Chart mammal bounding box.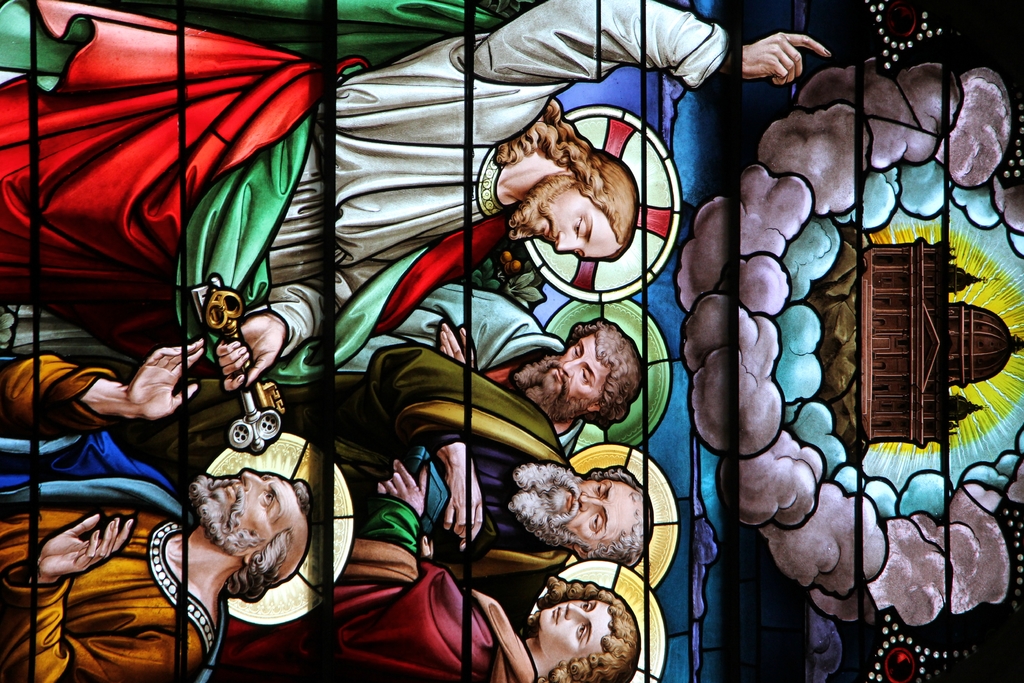
Charted: [283,337,682,588].
